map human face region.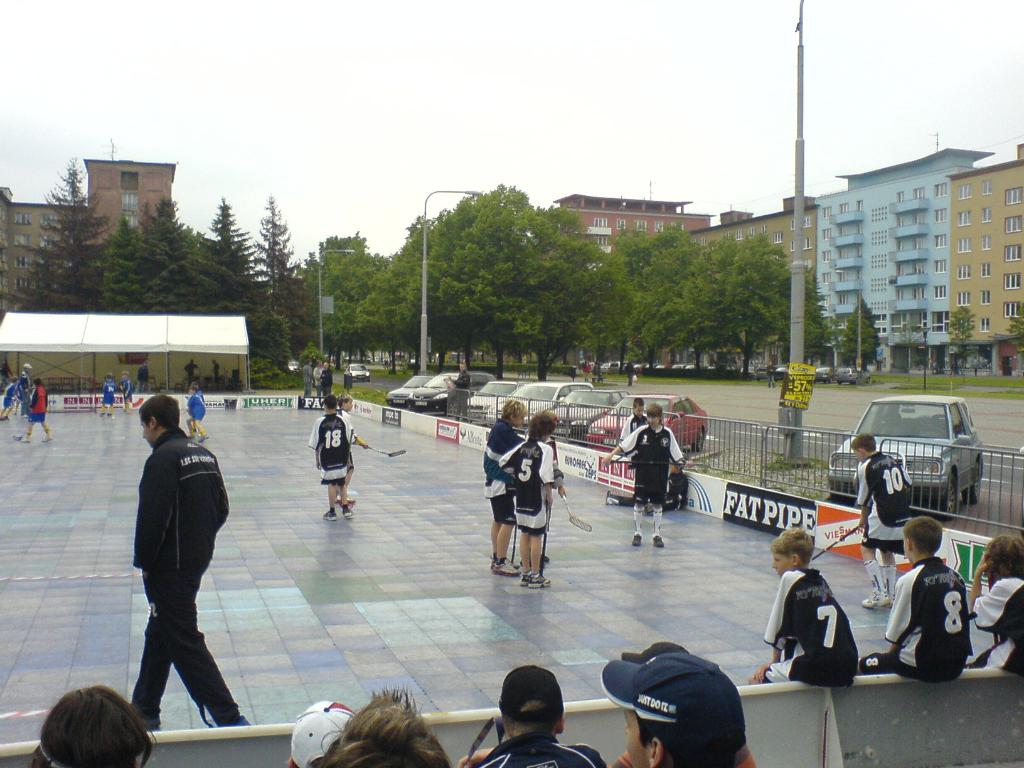
Mapped to box=[771, 545, 794, 579].
